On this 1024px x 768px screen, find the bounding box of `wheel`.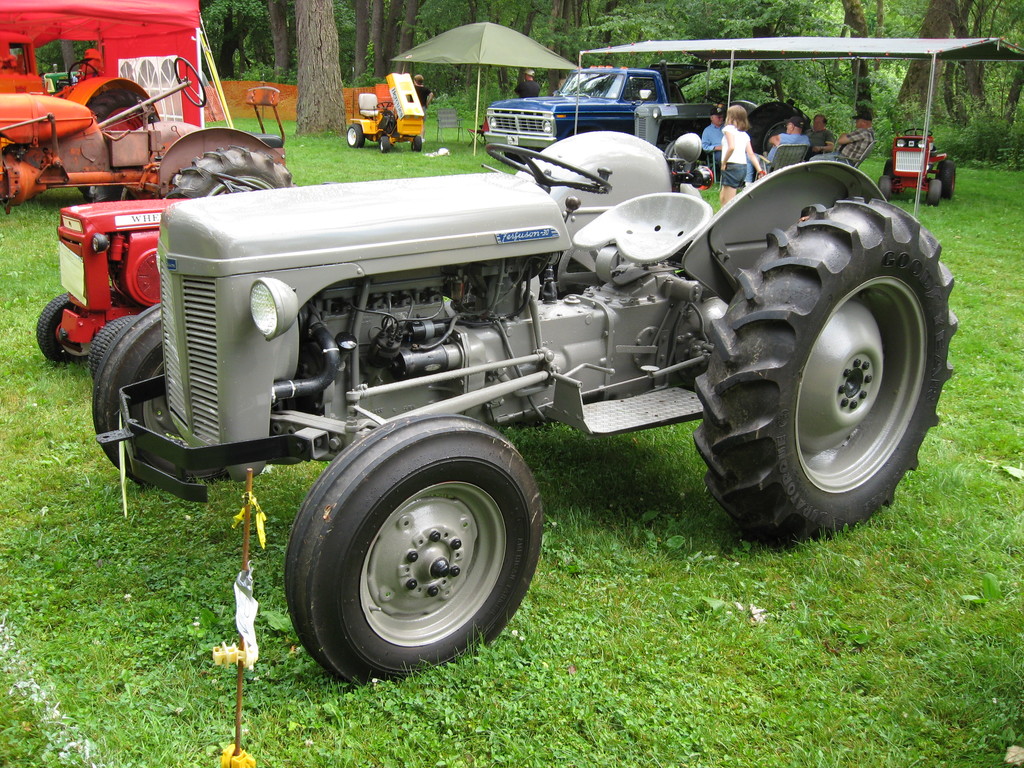
Bounding box: select_region(938, 161, 955, 200).
